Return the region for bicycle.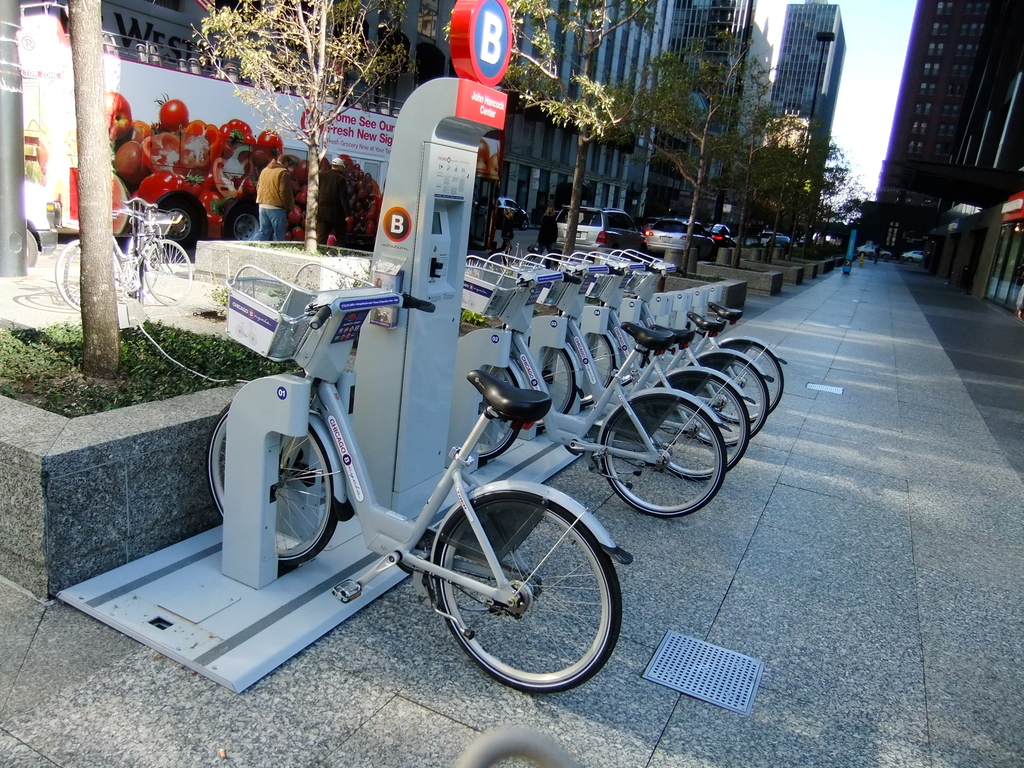
left=469, top=257, right=726, bottom=518.
